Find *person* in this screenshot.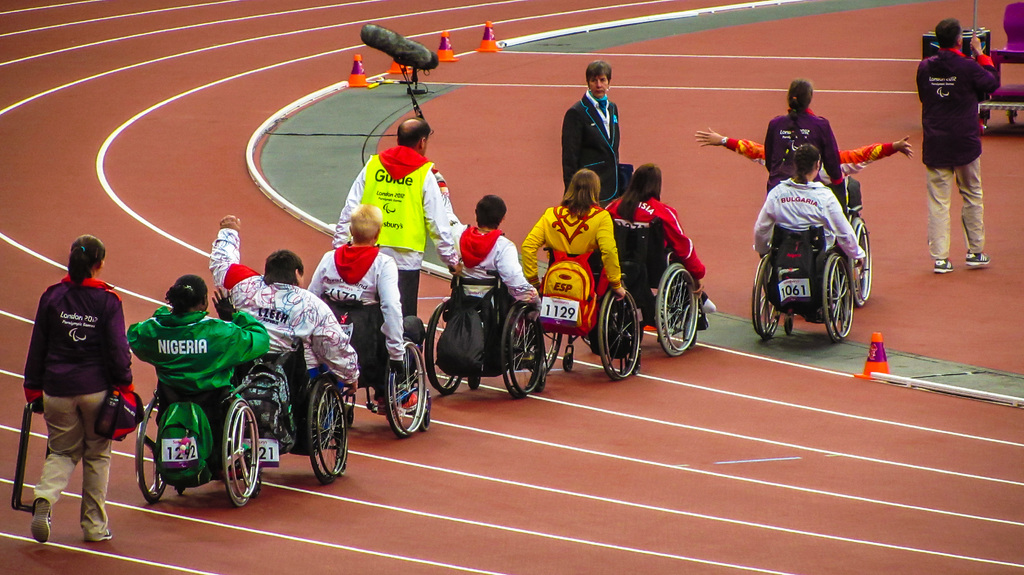
The bounding box for *person* is 518:167:623:298.
